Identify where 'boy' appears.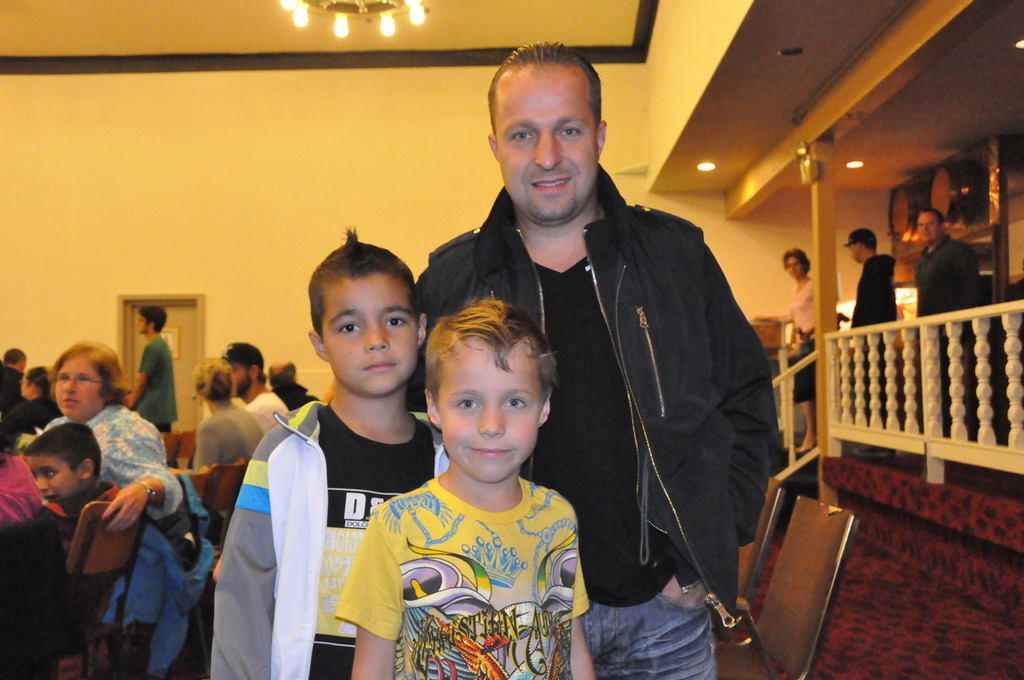
Appears at l=341, t=281, r=597, b=671.
